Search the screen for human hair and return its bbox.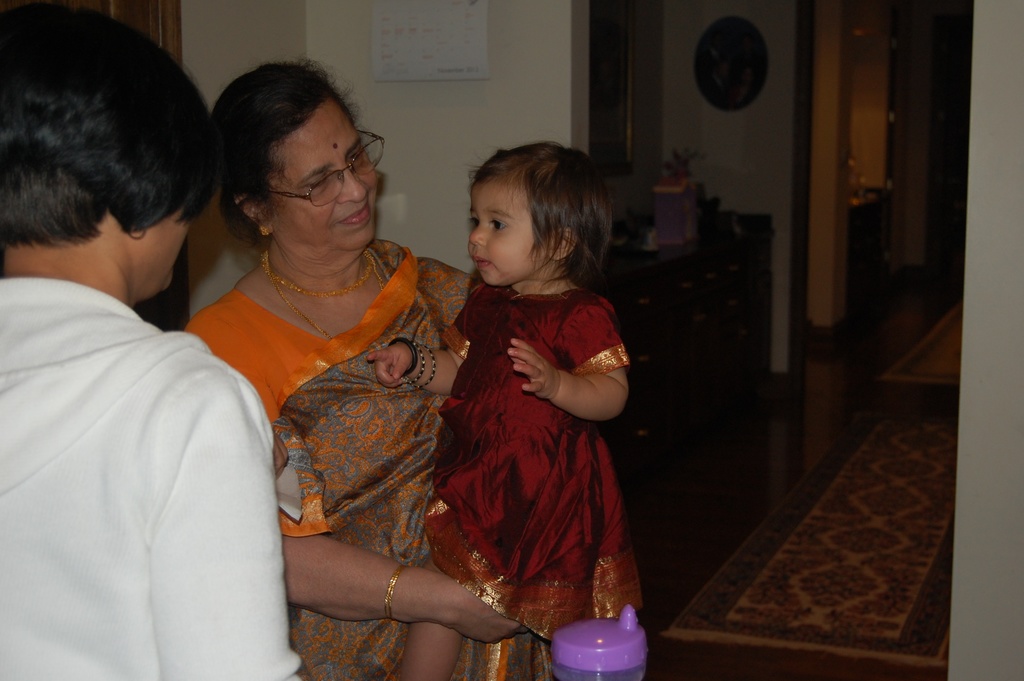
Found: 0 8 227 242.
